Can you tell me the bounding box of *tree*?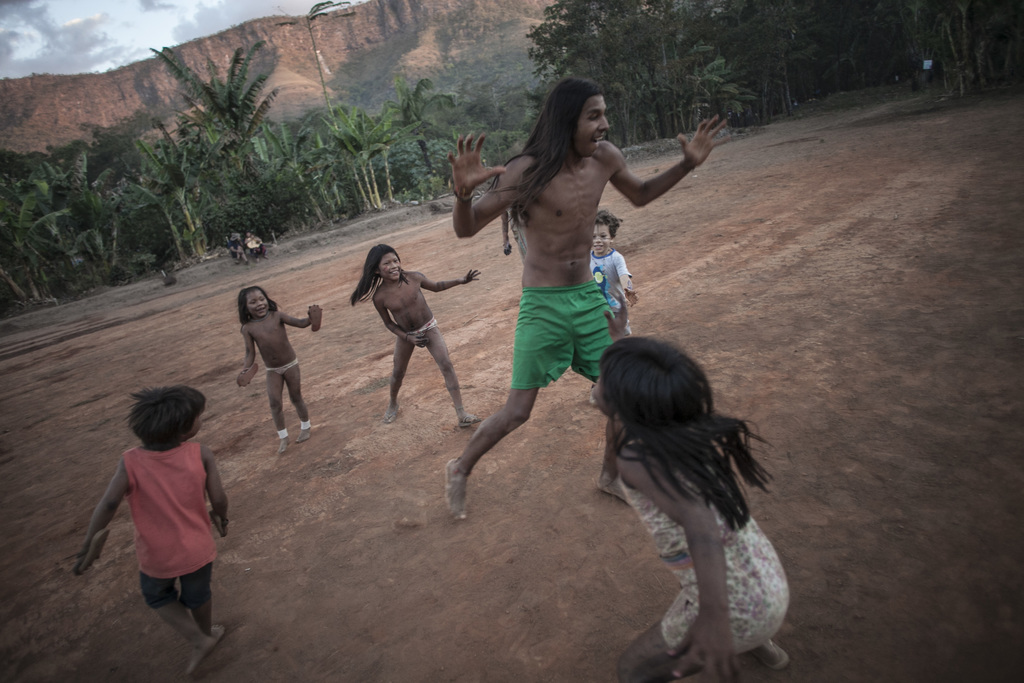
pyautogui.locateOnScreen(247, 99, 321, 235).
